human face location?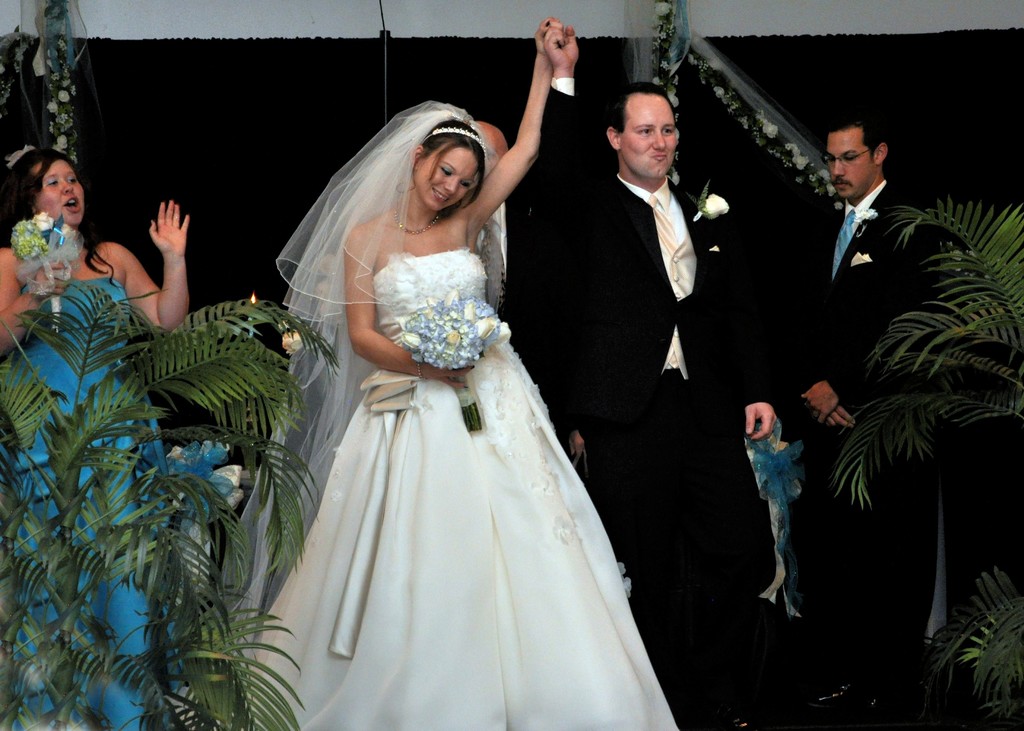
l=830, t=137, r=868, b=197
